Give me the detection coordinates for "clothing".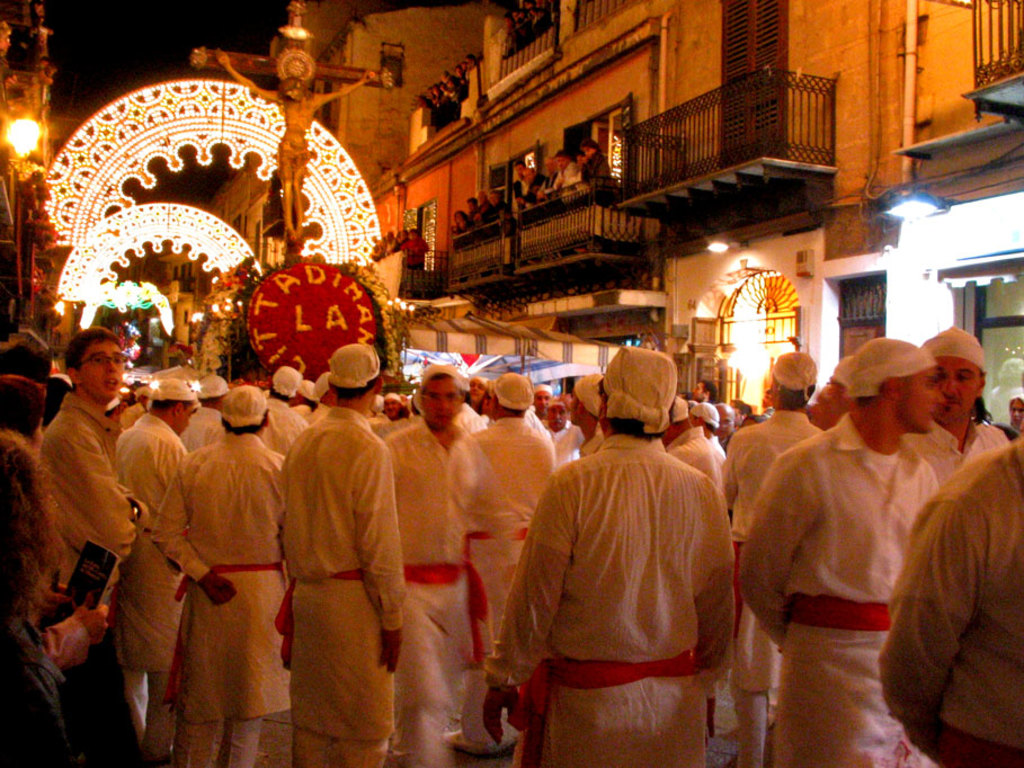
(271, 404, 407, 767).
